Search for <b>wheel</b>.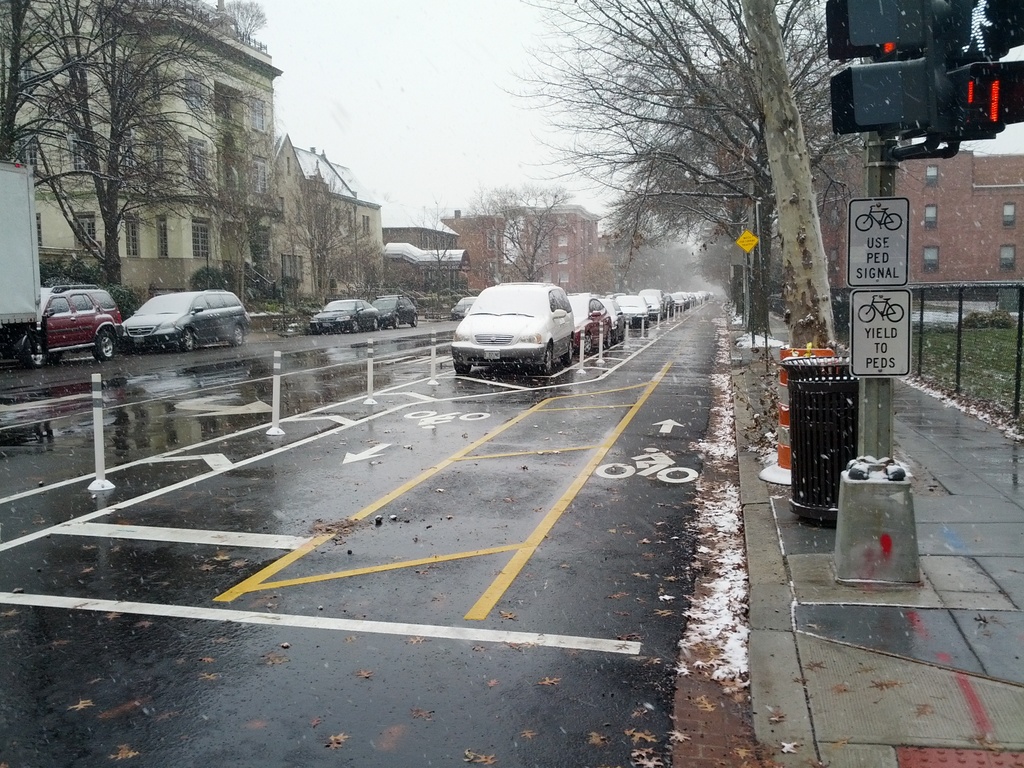
Found at {"left": 346, "top": 315, "right": 361, "bottom": 335}.
